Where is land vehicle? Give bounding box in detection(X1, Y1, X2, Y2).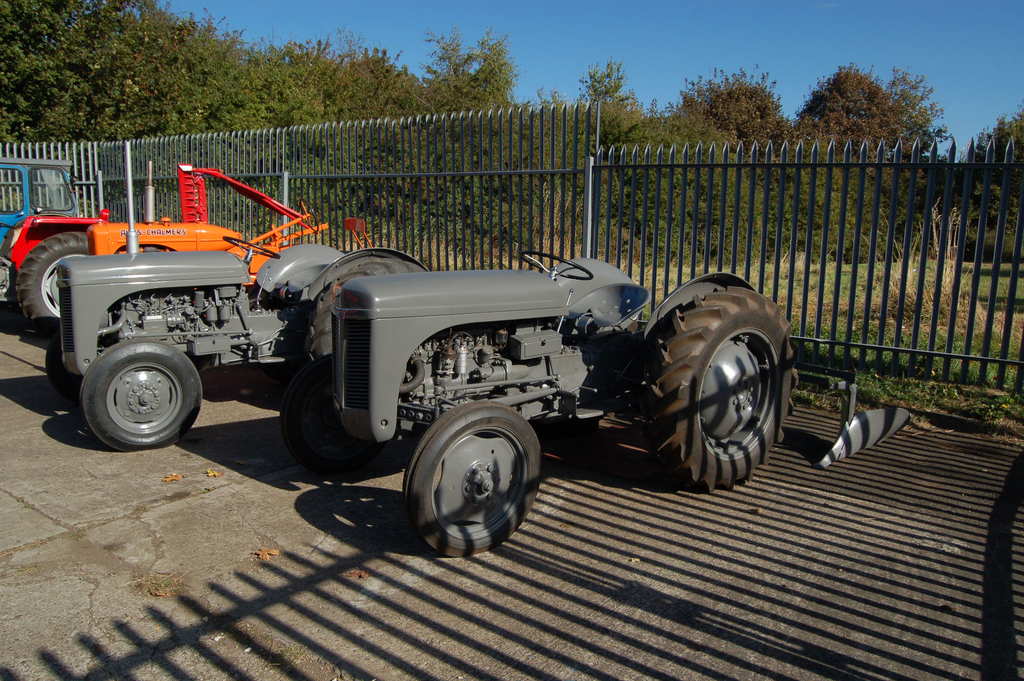
detection(0, 158, 79, 303).
